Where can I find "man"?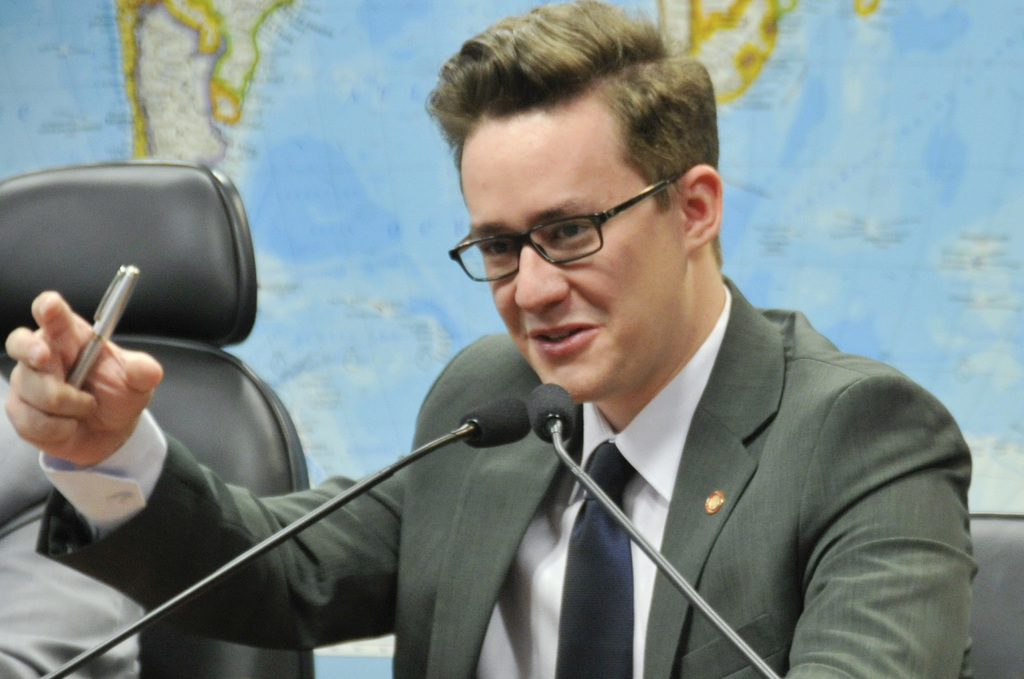
You can find it at region(3, 0, 979, 678).
